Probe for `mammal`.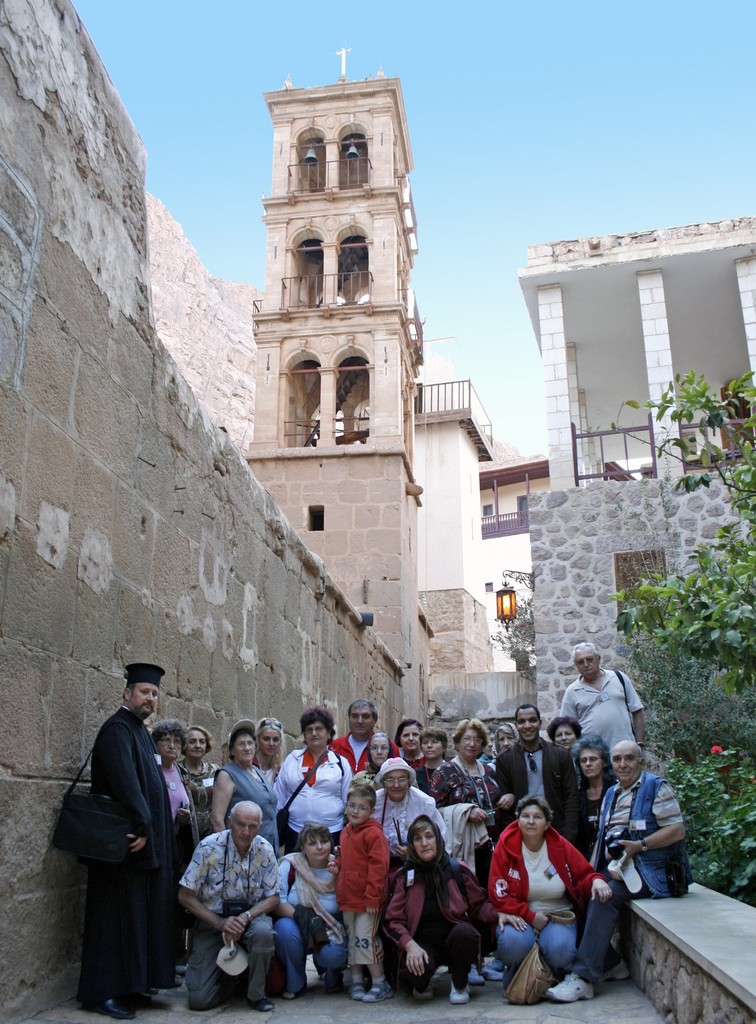
Probe result: bbox=[271, 815, 348, 1001].
